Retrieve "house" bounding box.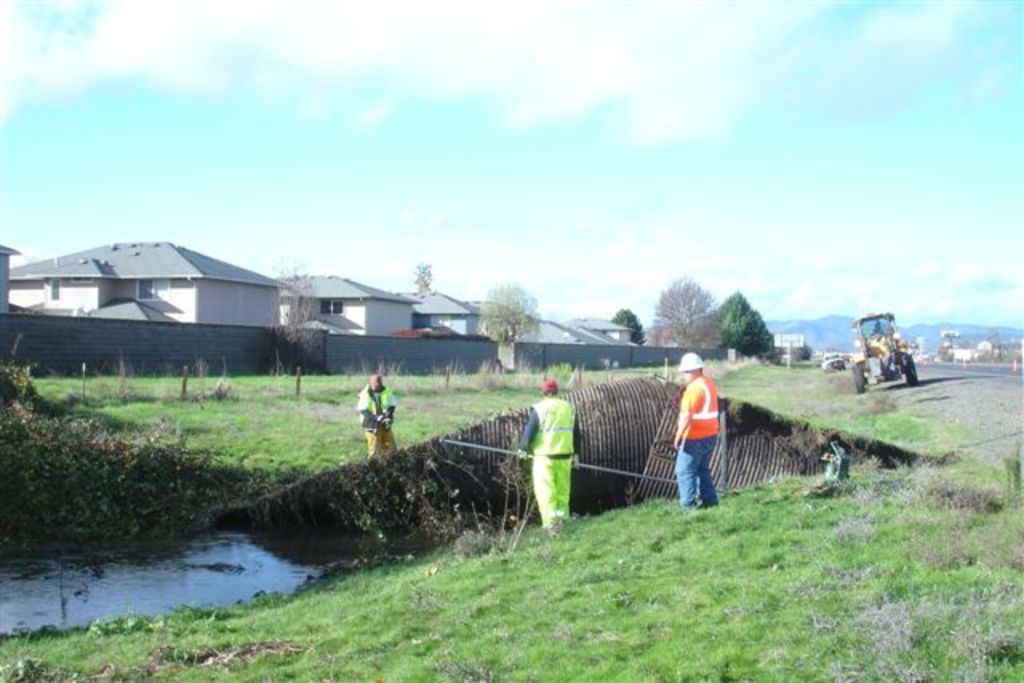
Bounding box: <bbox>570, 314, 651, 350</bbox>.
